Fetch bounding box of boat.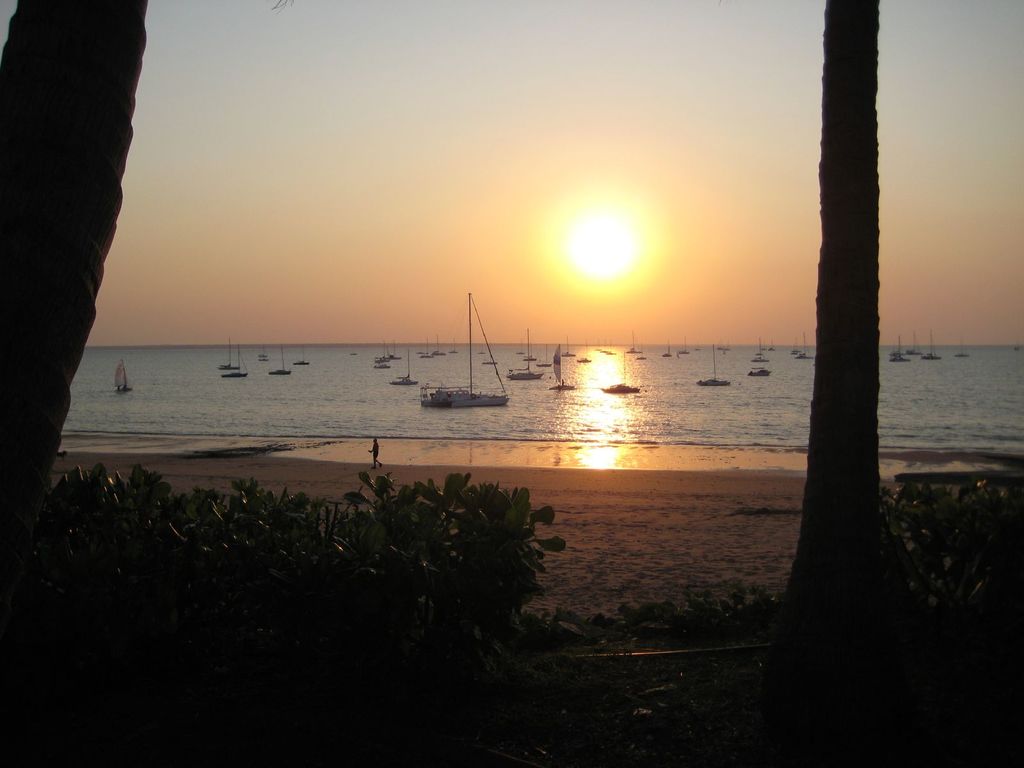
Bbox: 477:351:486:353.
